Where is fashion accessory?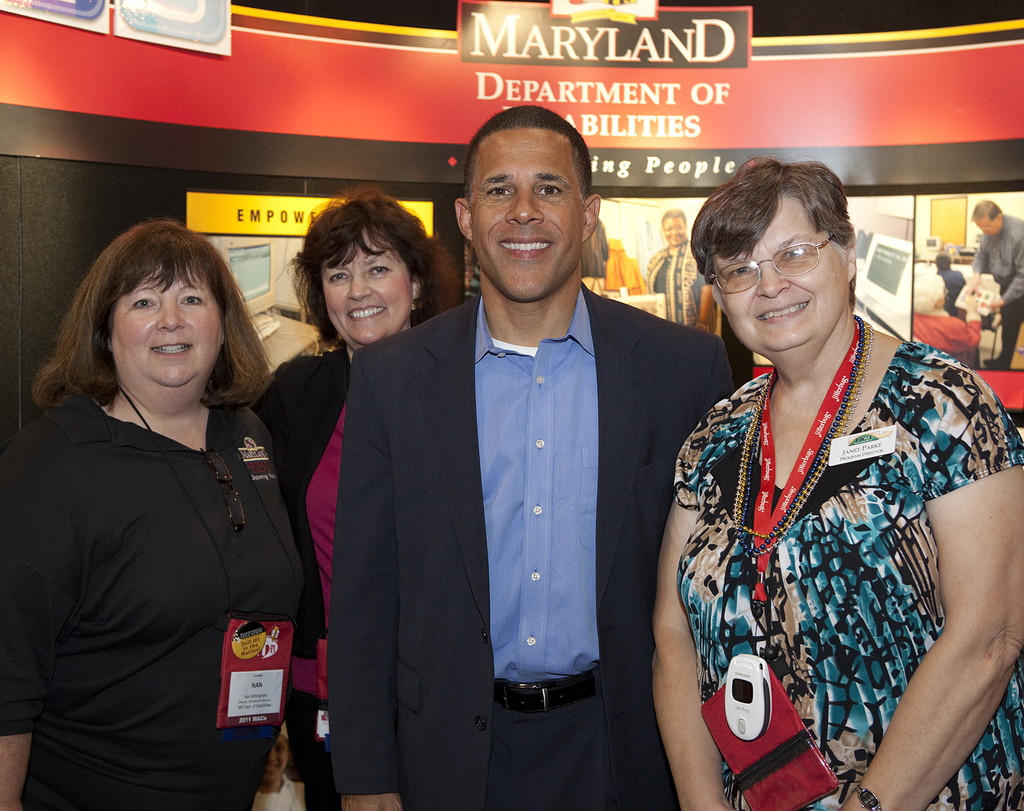
crop(412, 295, 424, 309).
